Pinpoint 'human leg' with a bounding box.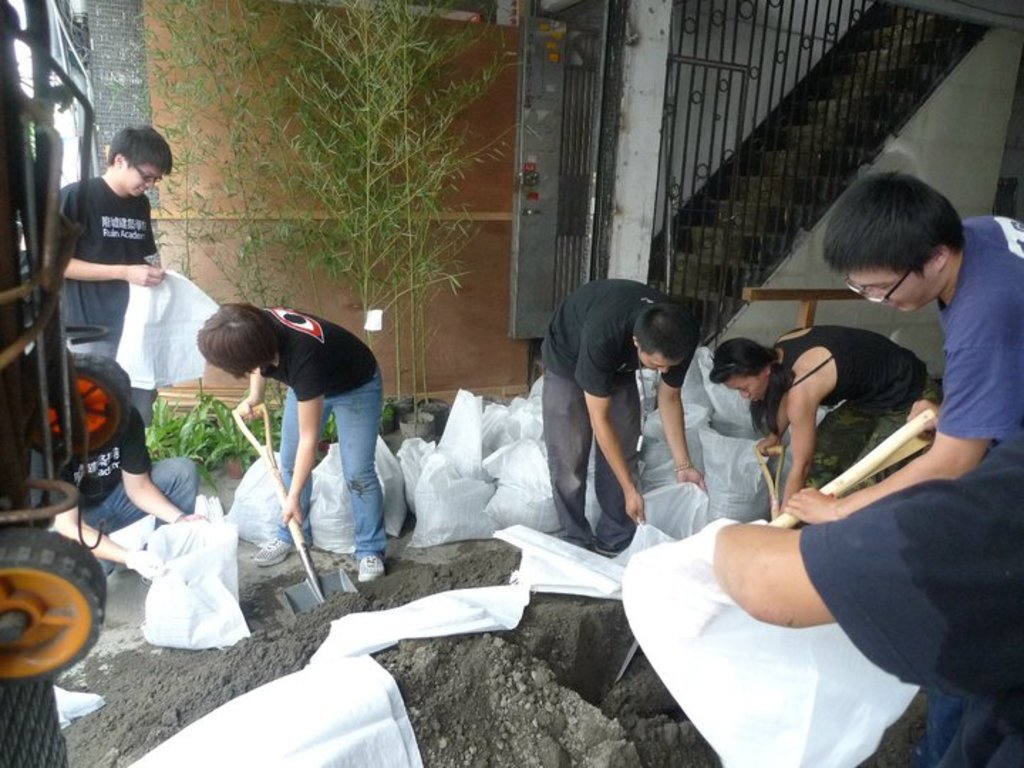
region(543, 373, 597, 543).
